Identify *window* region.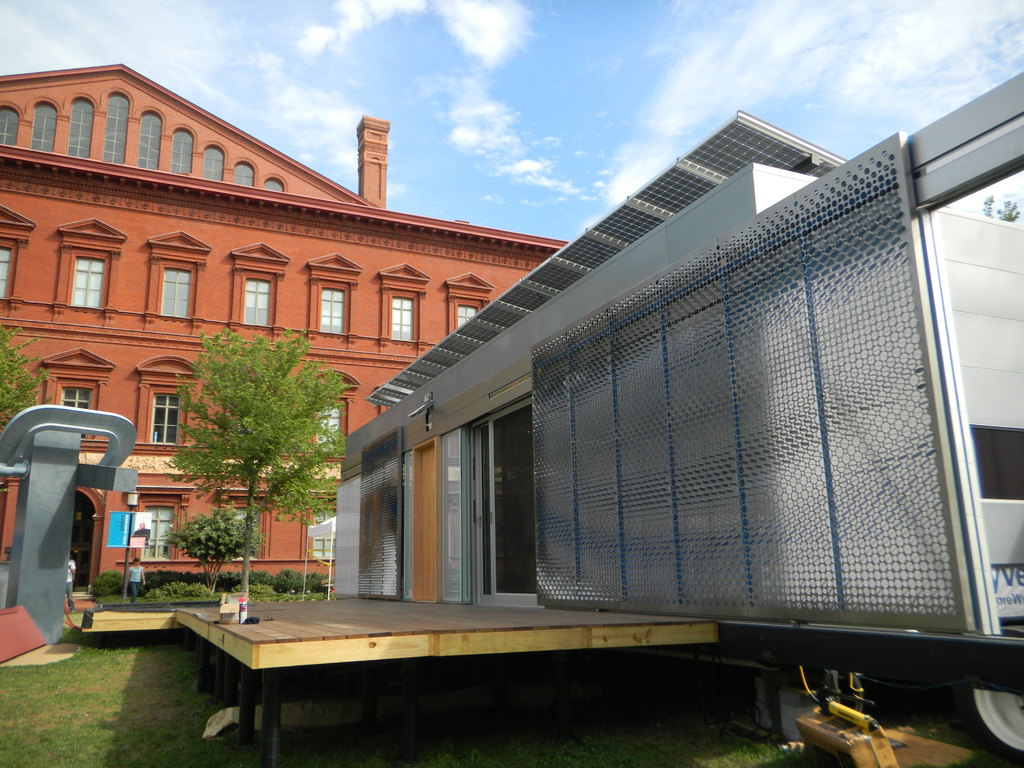
Region: 34:351:113:413.
